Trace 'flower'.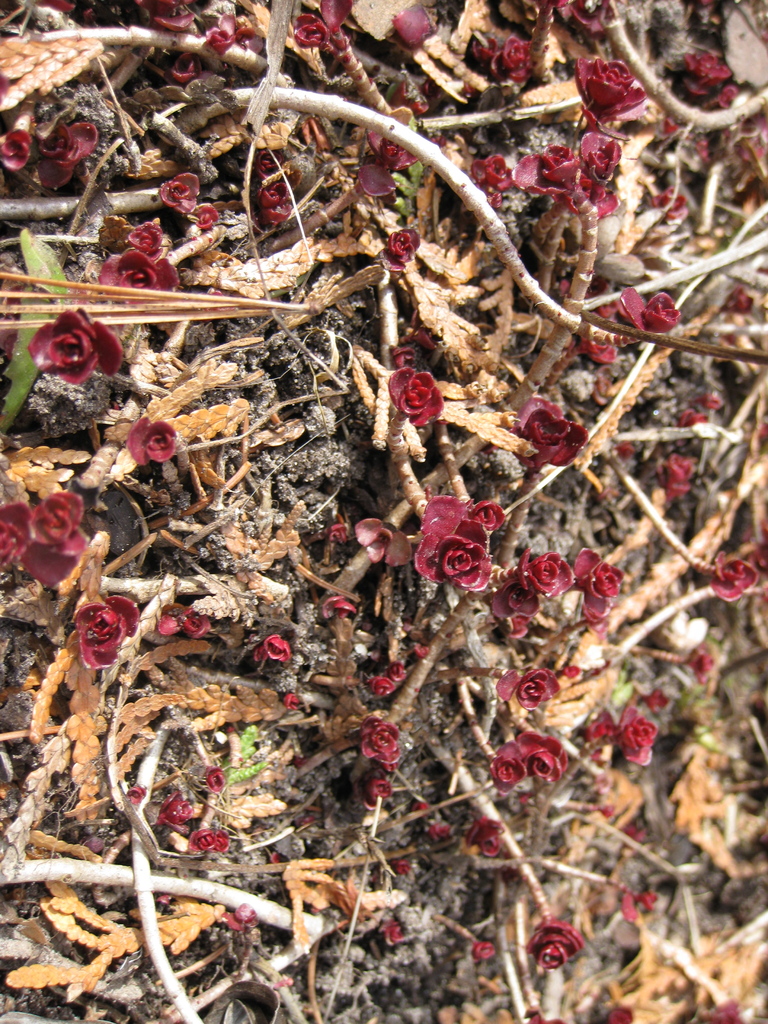
Traced to x1=513, y1=400, x2=584, y2=465.
